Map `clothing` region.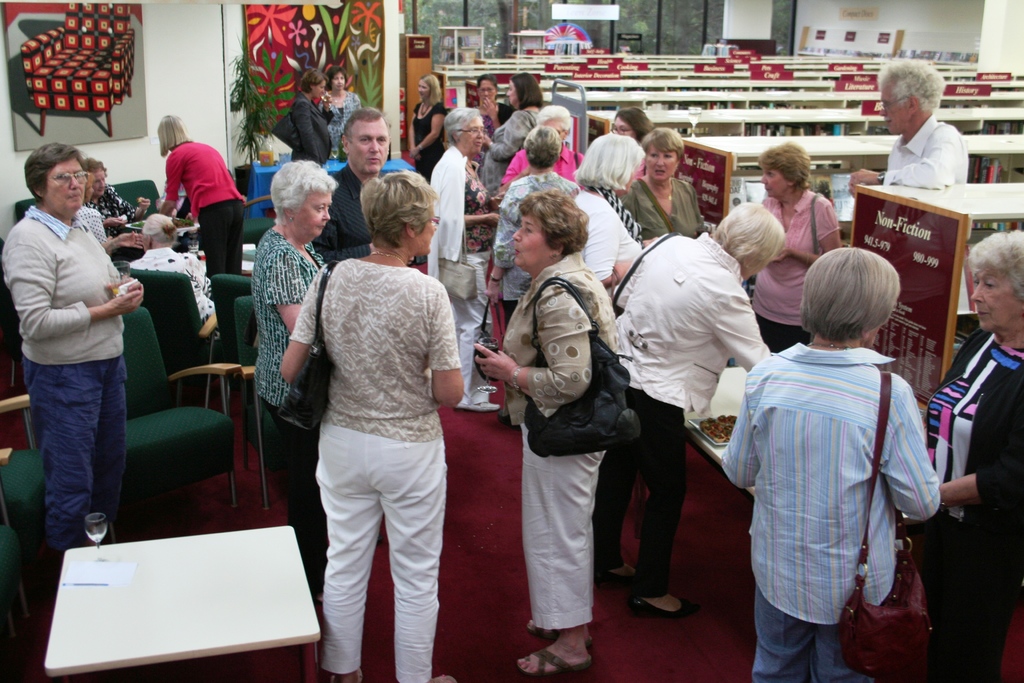
Mapped to box=[244, 226, 330, 591].
